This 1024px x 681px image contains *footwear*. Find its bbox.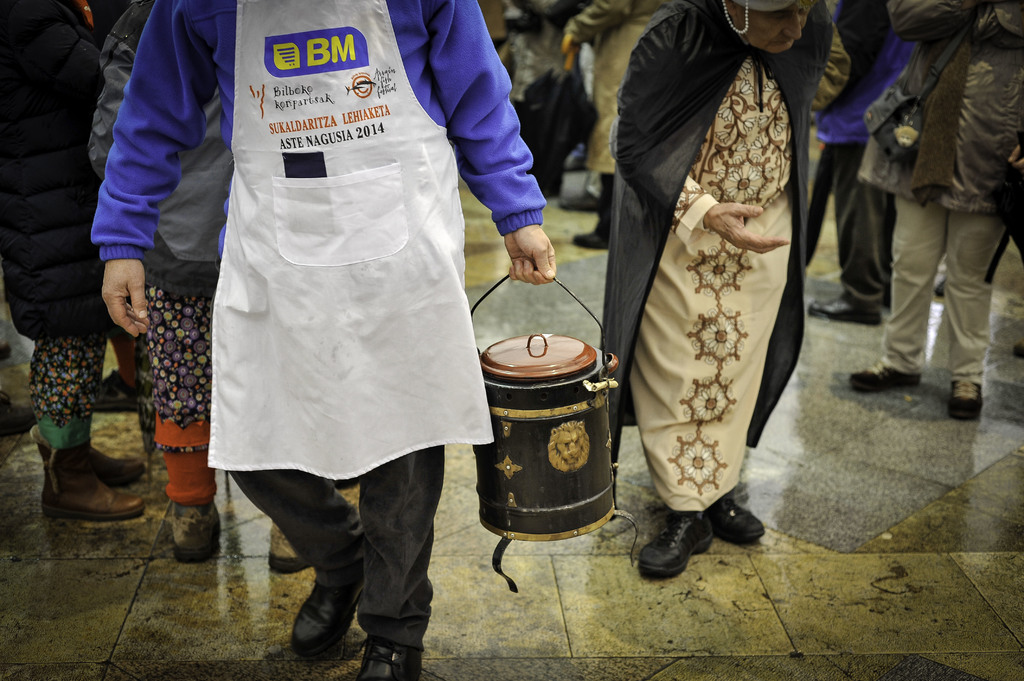
Rect(348, 634, 426, 680).
